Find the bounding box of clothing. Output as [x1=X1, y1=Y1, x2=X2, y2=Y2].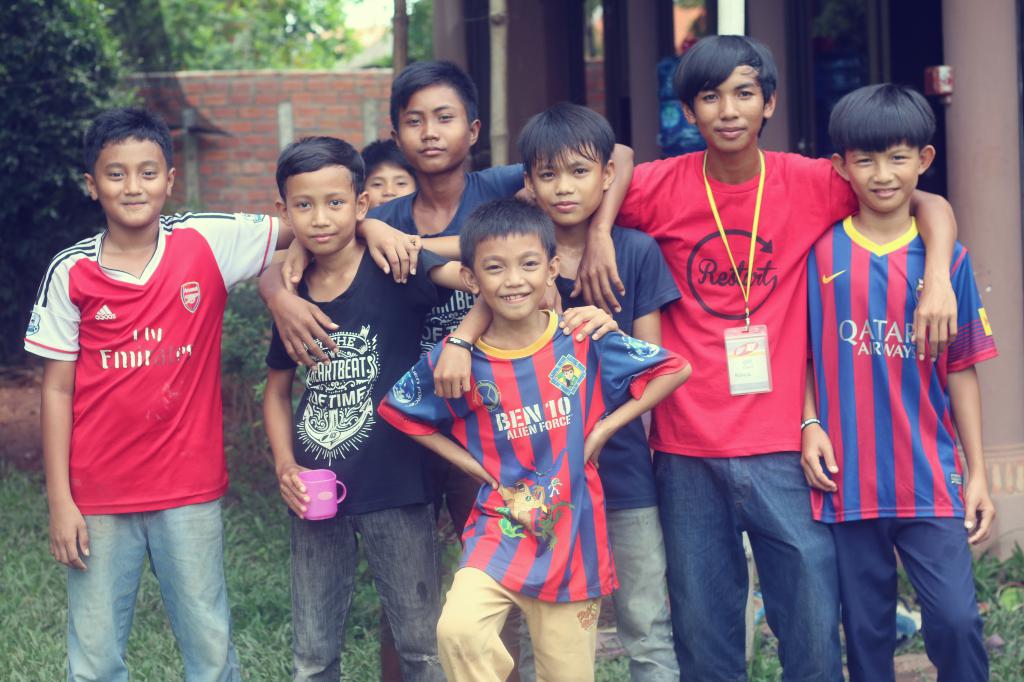
[x1=266, y1=238, x2=447, y2=681].
